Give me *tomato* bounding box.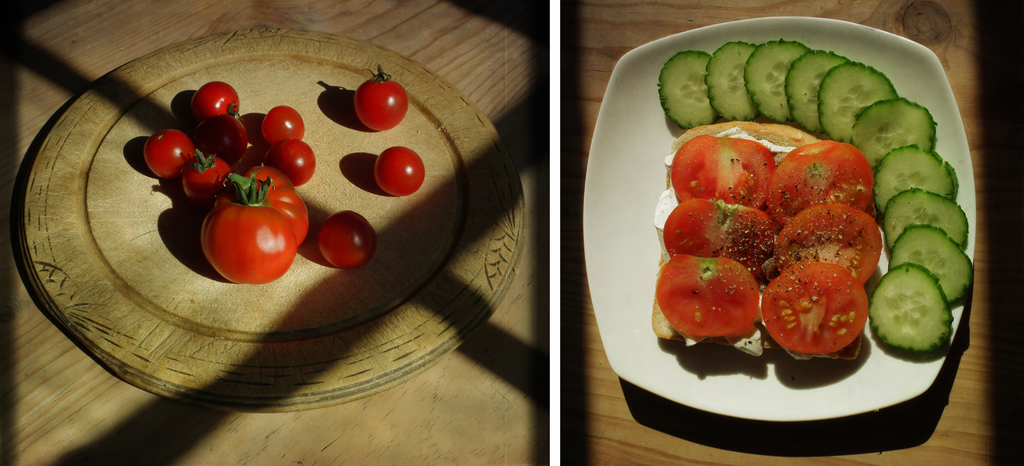
select_region(184, 149, 234, 205).
